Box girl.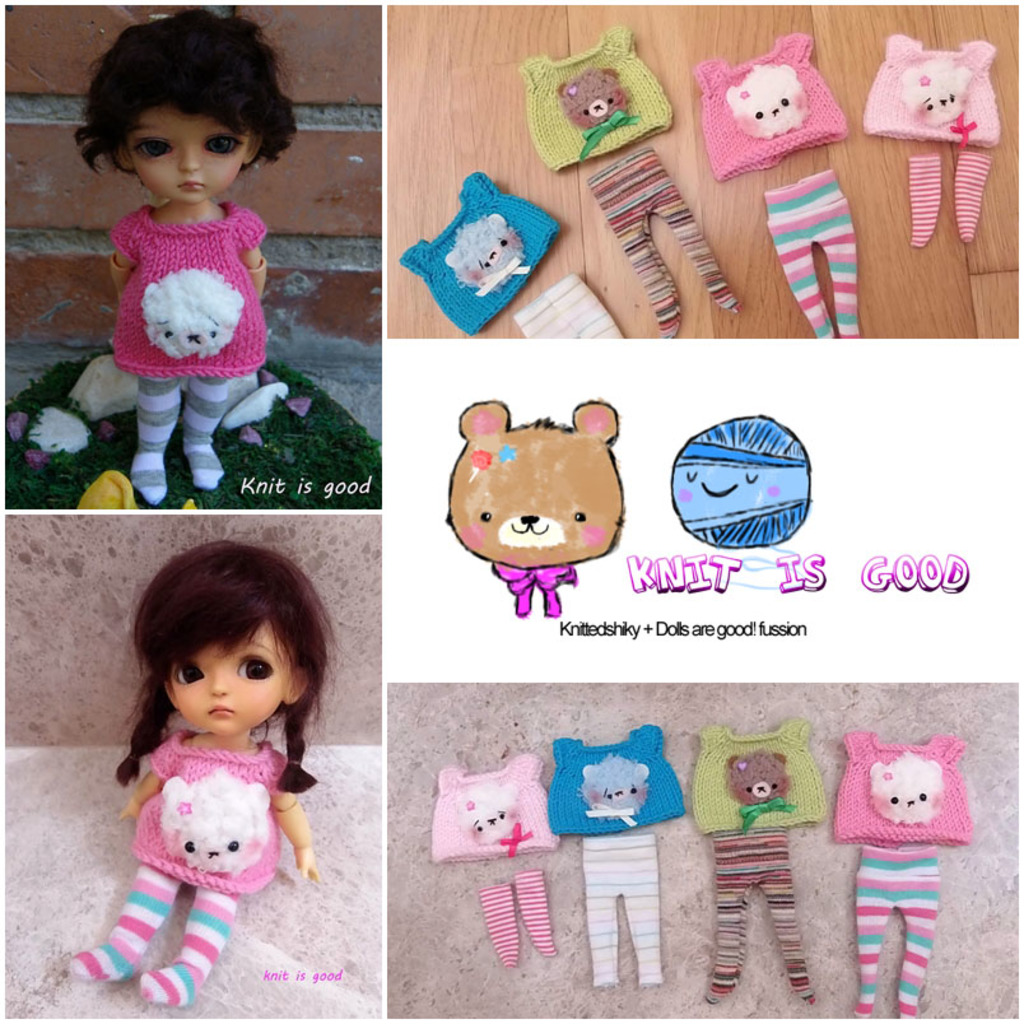
rect(71, 539, 320, 1002).
